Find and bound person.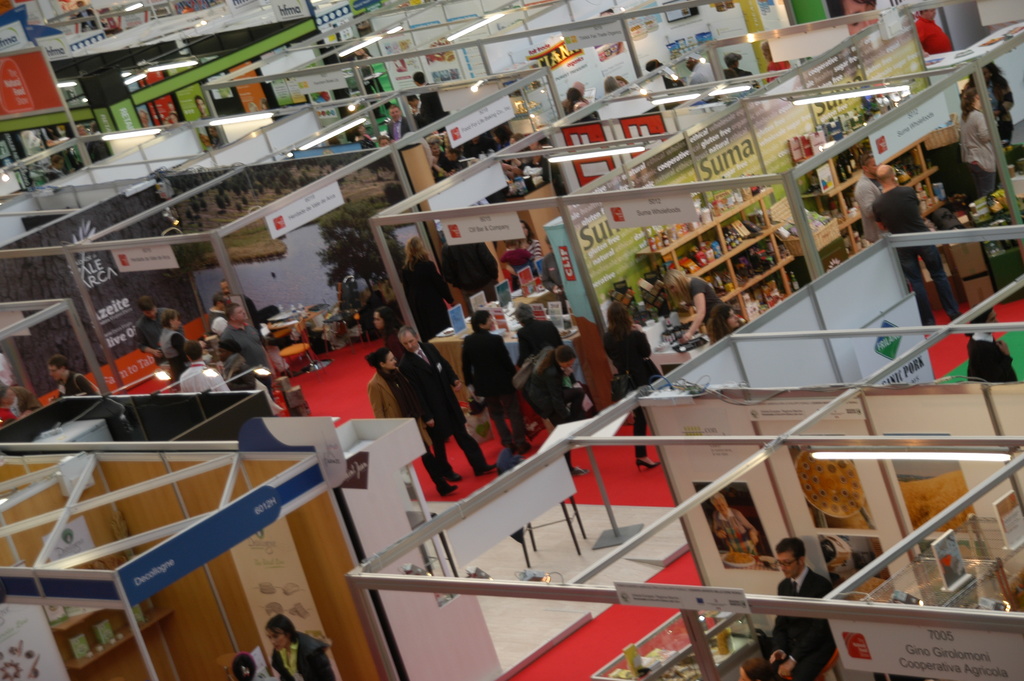
Bound: Rect(47, 355, 99, 402).
